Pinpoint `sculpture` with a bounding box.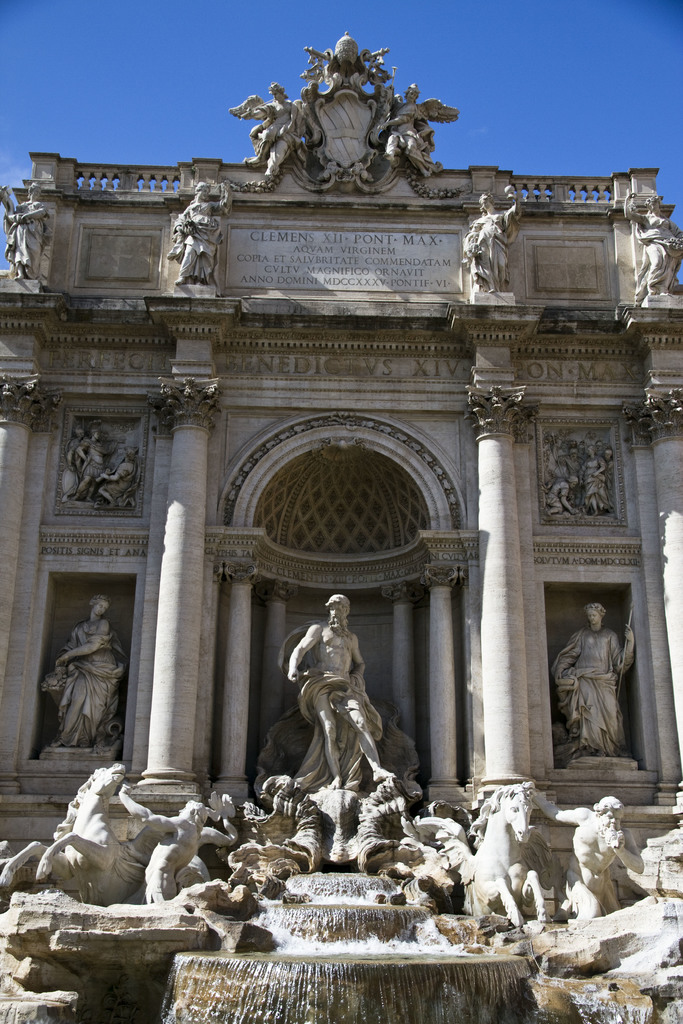
select_region(616, 189, 682, 301).
